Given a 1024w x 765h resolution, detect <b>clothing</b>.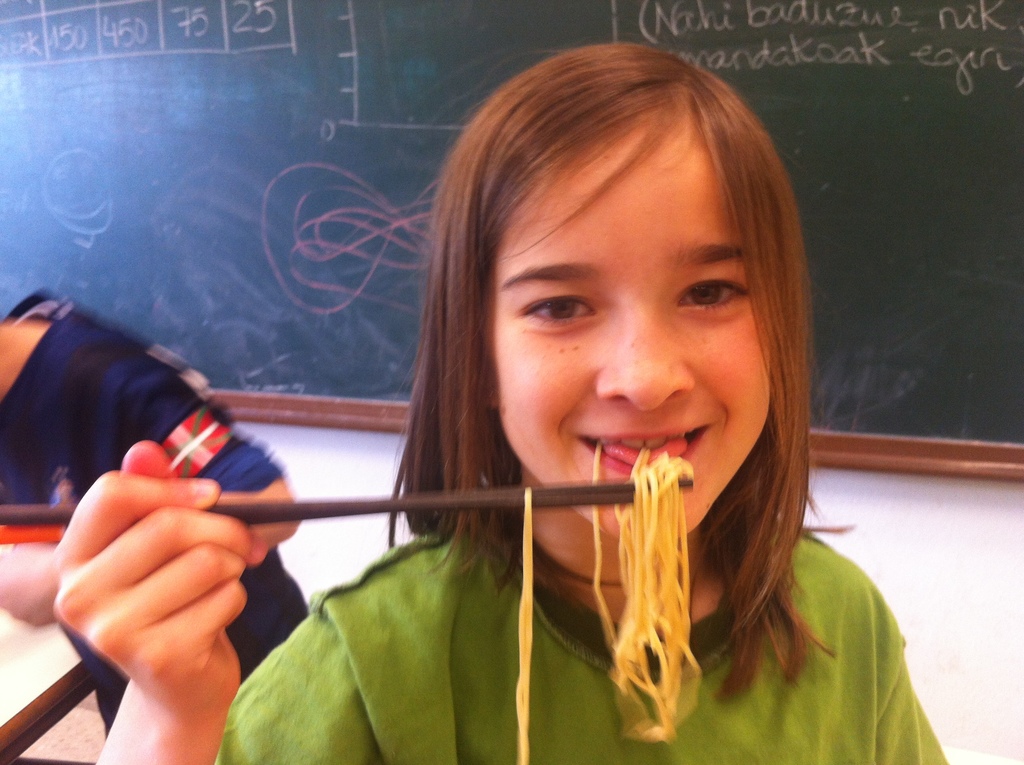
select_region(212, 510, 950, 764).
